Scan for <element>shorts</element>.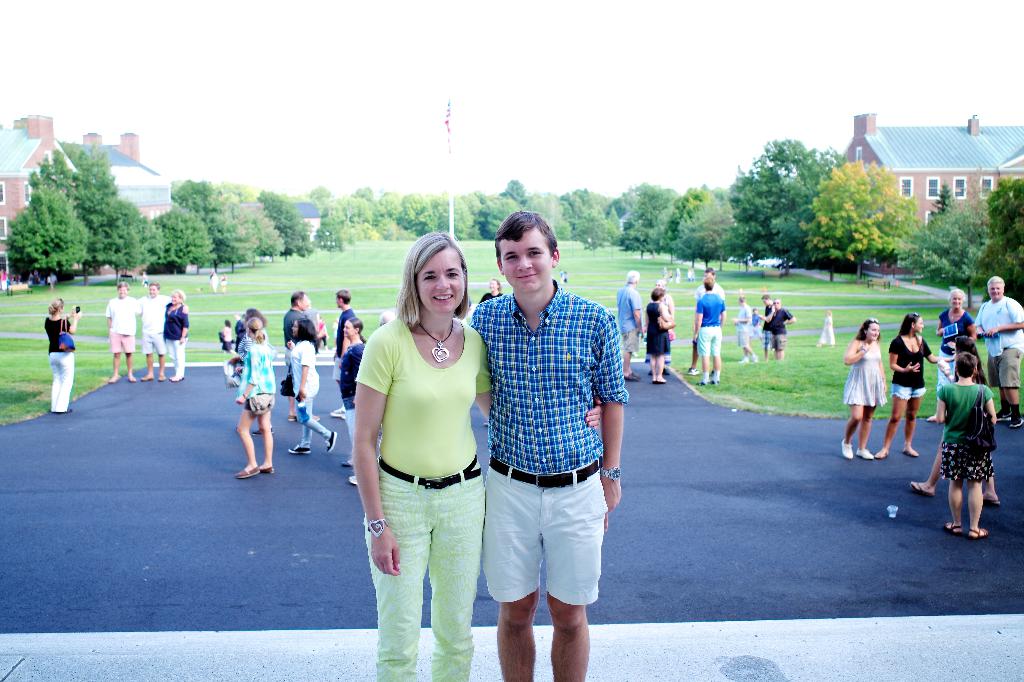
Scan result: crop(619, 330, 635, 351).
